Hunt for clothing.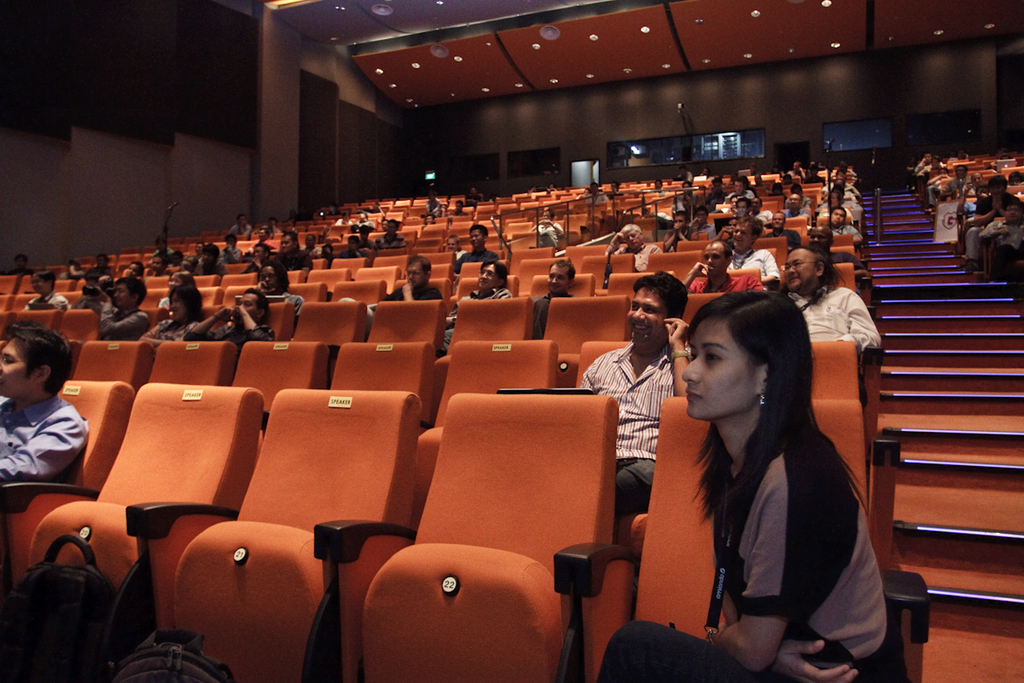
Hunted down at region(726, 248, 778, 290).
